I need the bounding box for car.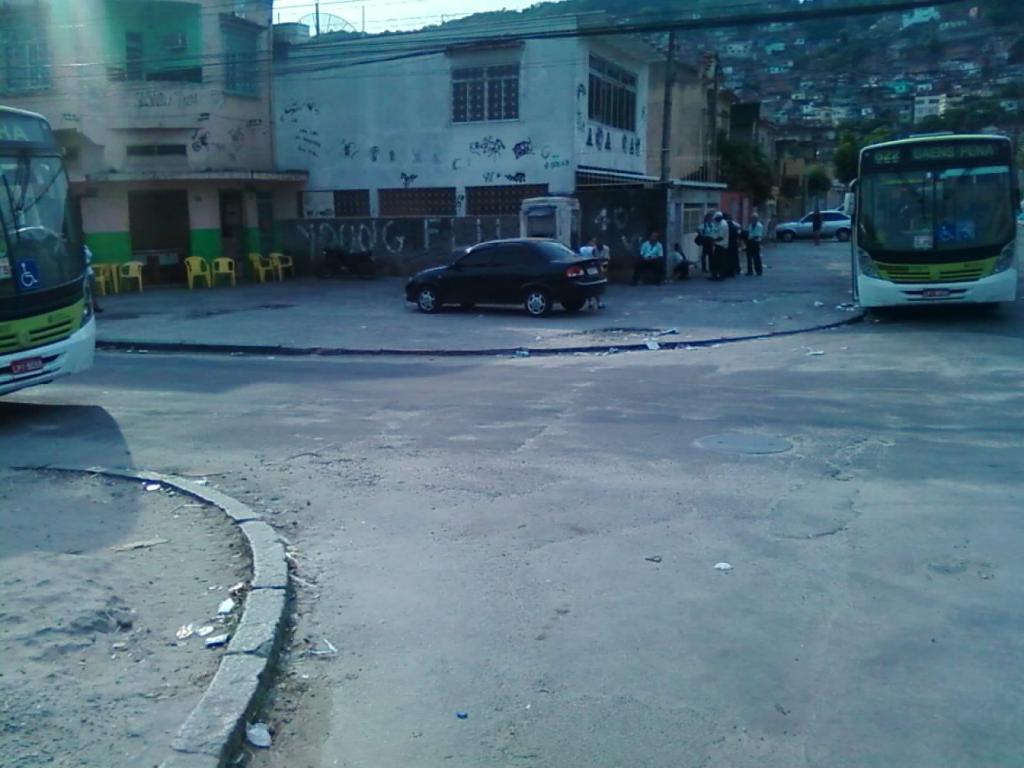
Here it is: bbox=(774, 209, 851, 243).
